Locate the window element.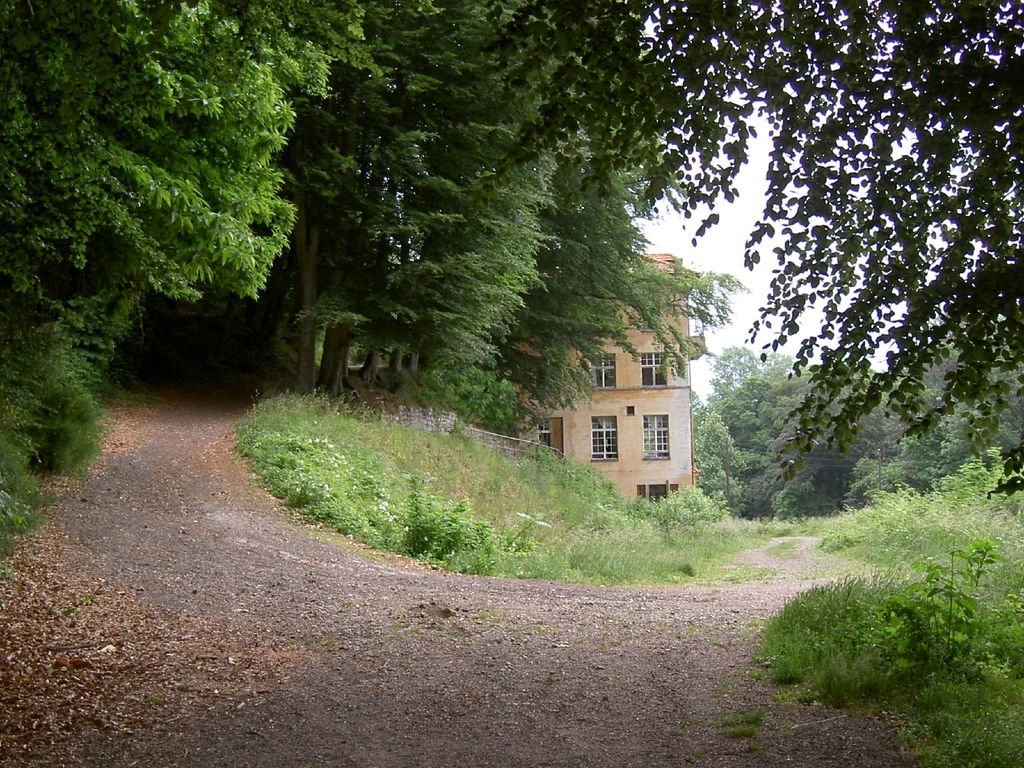
Element bbox: detection(639, 349, 669, 388).
